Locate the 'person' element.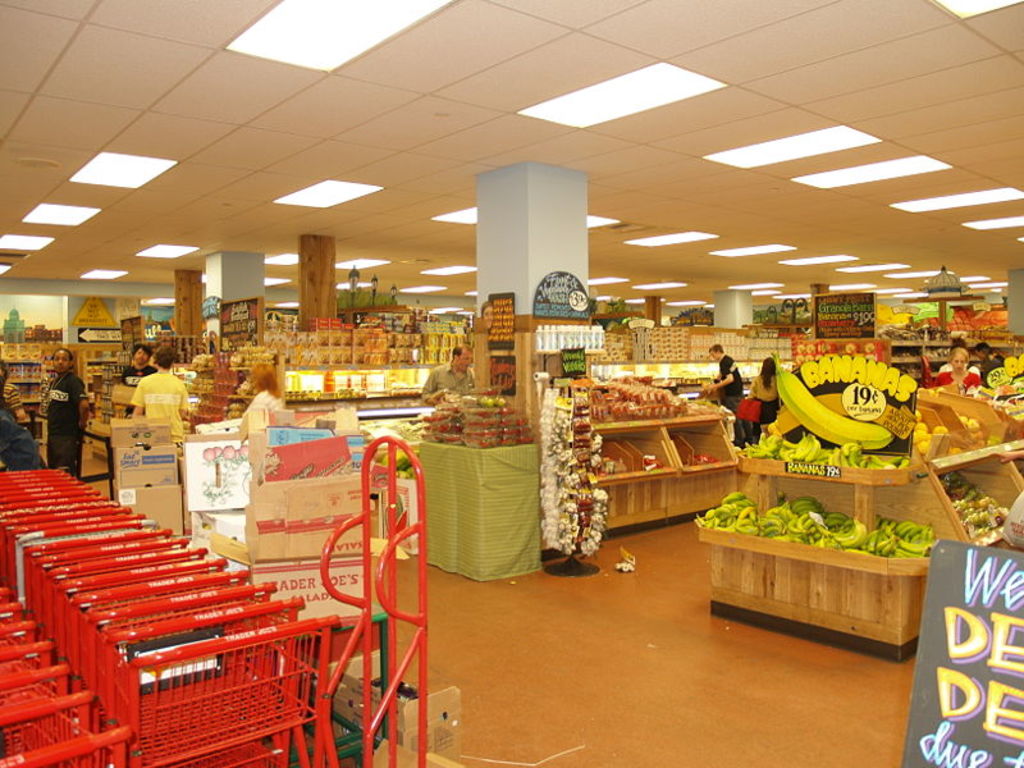
Element bbox: [699, 343, 749, 447].
